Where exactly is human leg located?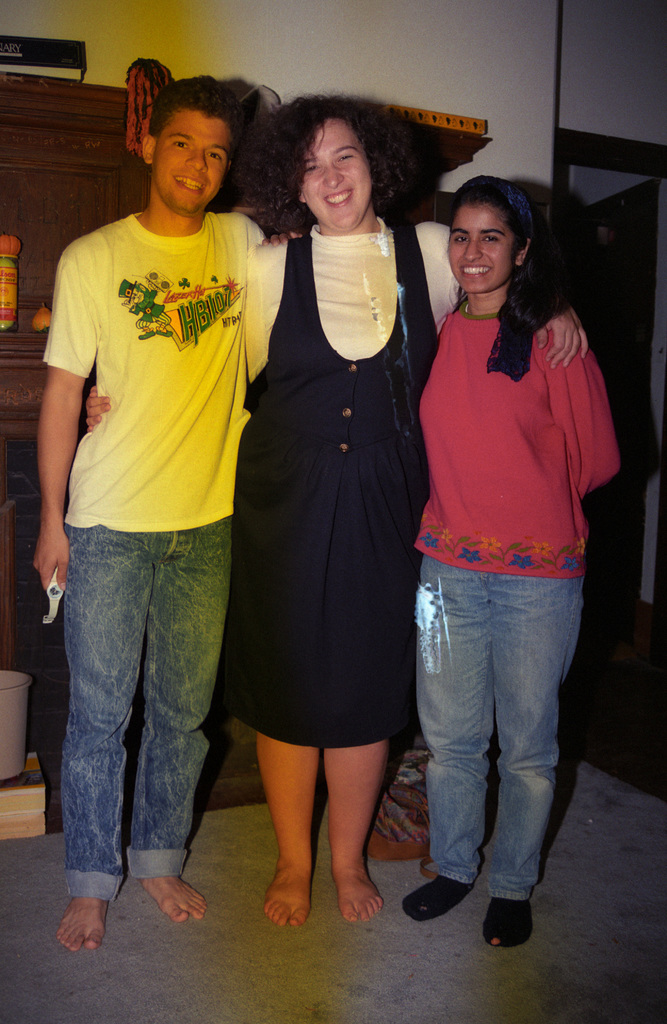
Its bounding box is <box>254,525,321,927</box>.
